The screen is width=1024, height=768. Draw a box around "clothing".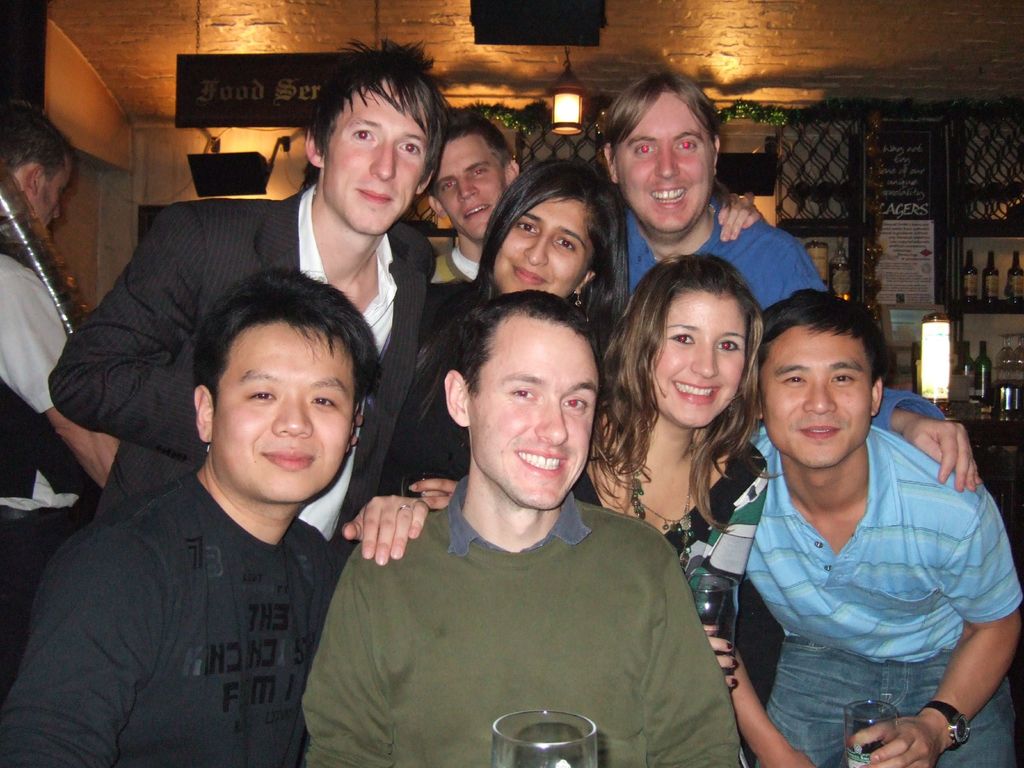
bbox(308, 444, 749, 767).
